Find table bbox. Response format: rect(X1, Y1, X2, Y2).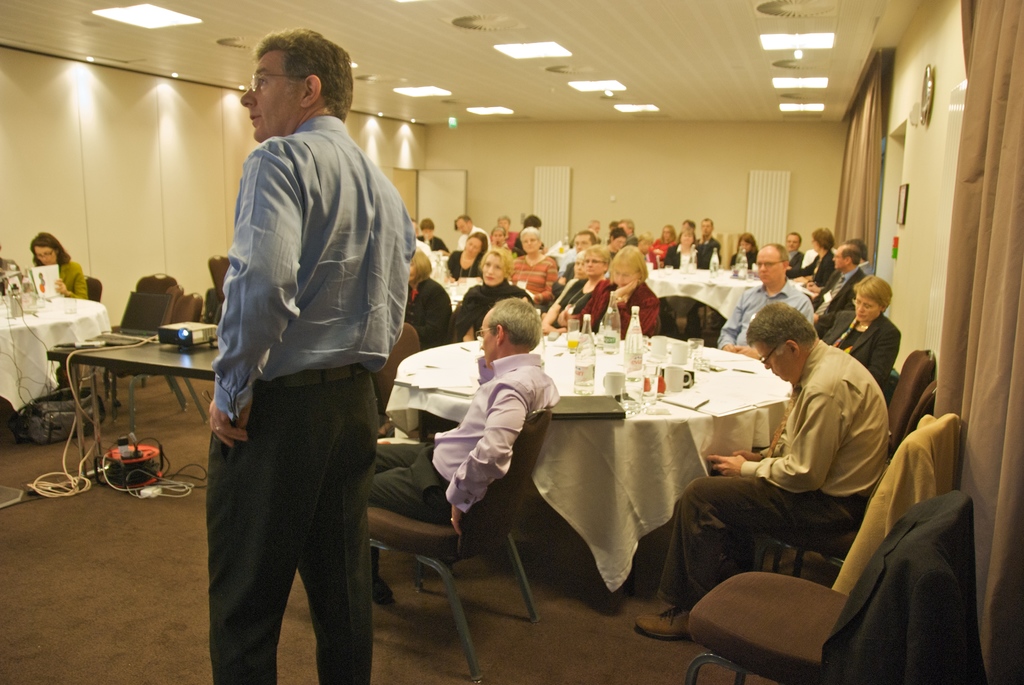
rect(383, 331, 797, 595).
